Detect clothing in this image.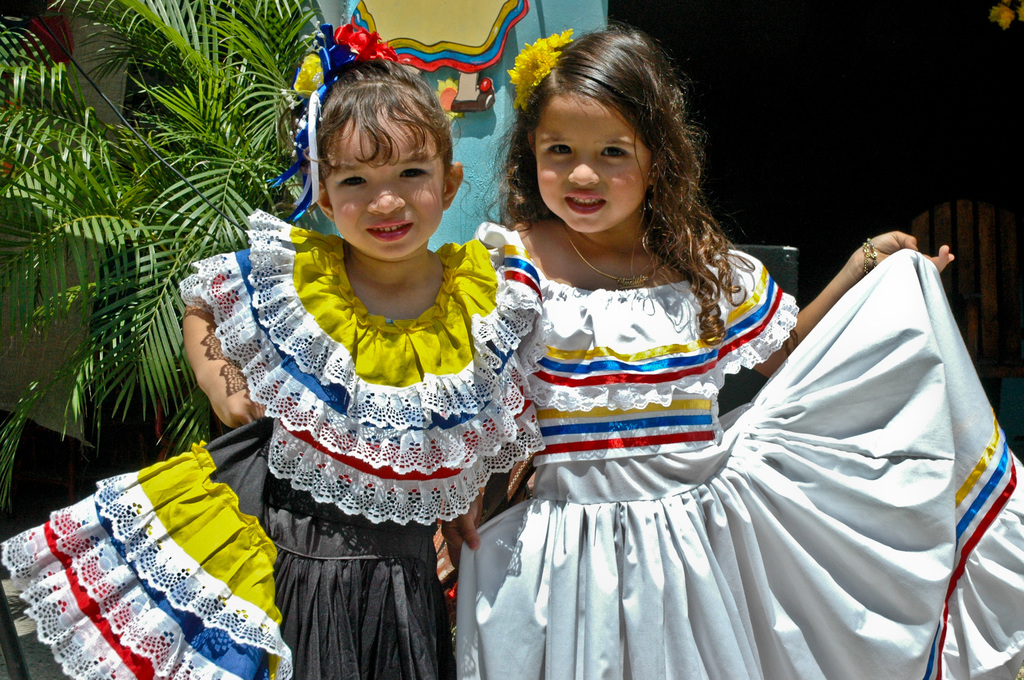
Detection: 0:210:542:679.
